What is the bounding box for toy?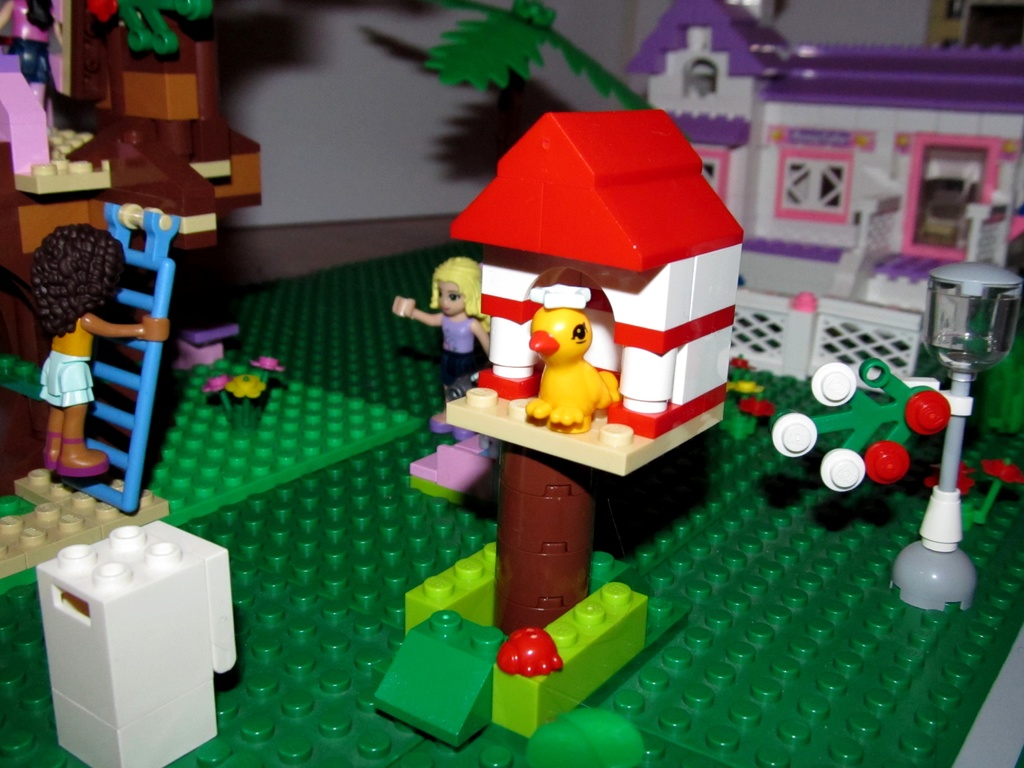
detection(766, 351, 948, 492).
